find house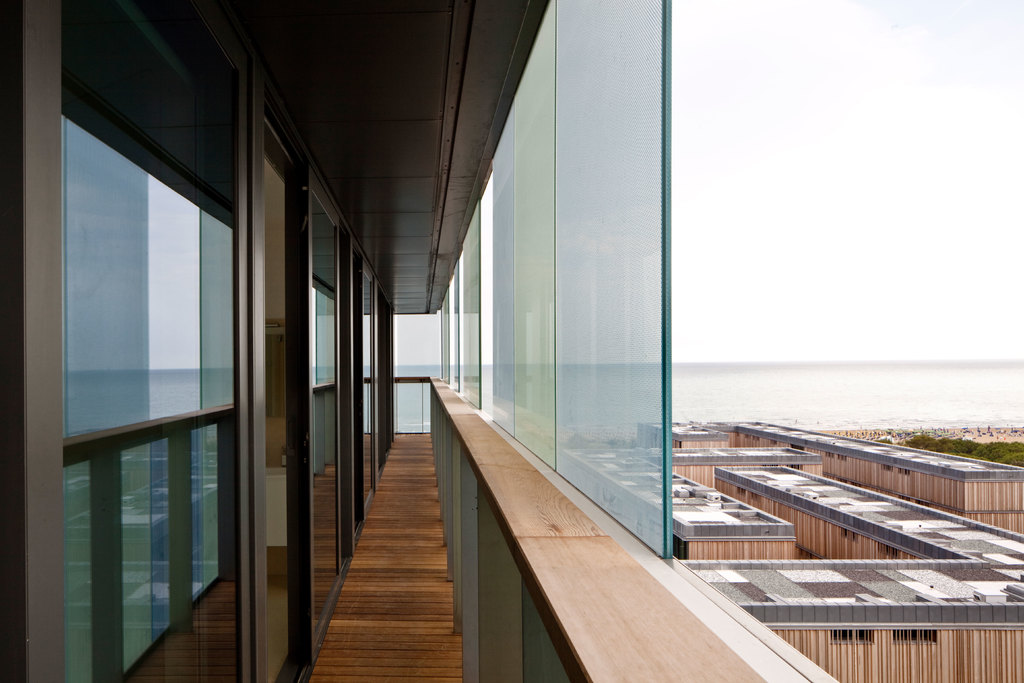
(x1=0, y1=0, x2=844, y2=682)
